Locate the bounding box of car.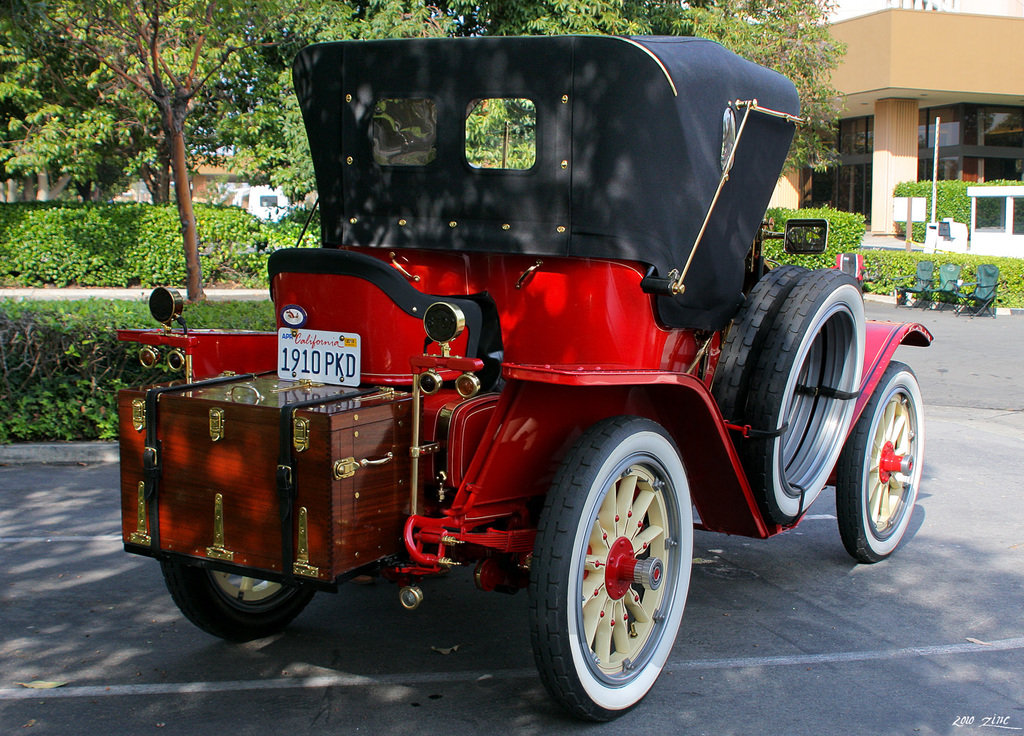
Bounding box: {"left": 118, "top": 39, "right": 924, "bottom": 725}.
